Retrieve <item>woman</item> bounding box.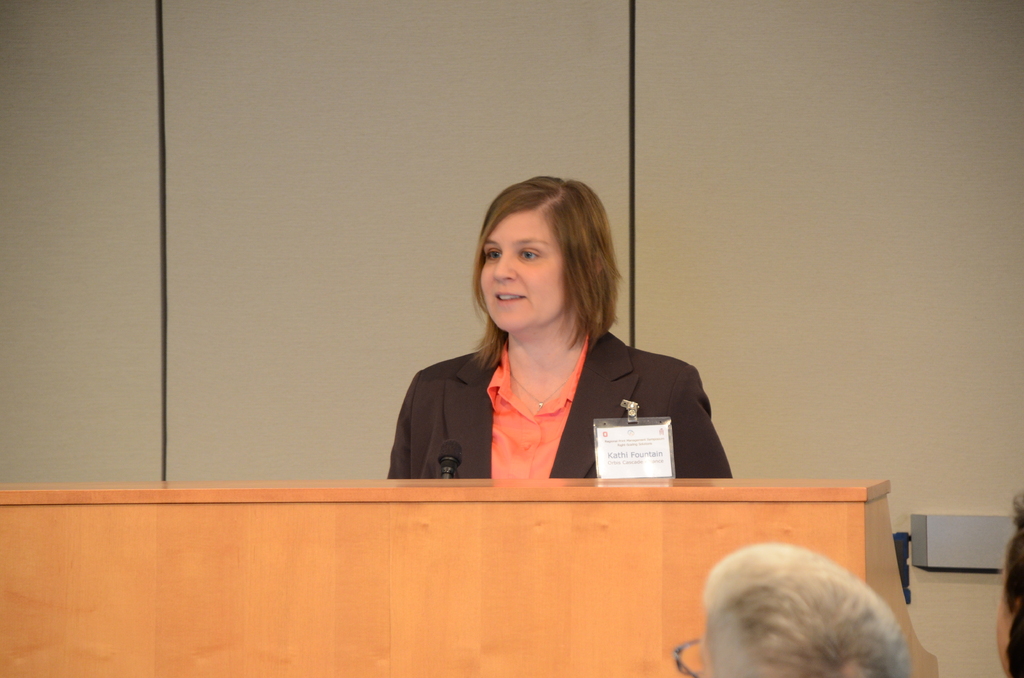
Bounding box: box(378, 176, 739, 491).
